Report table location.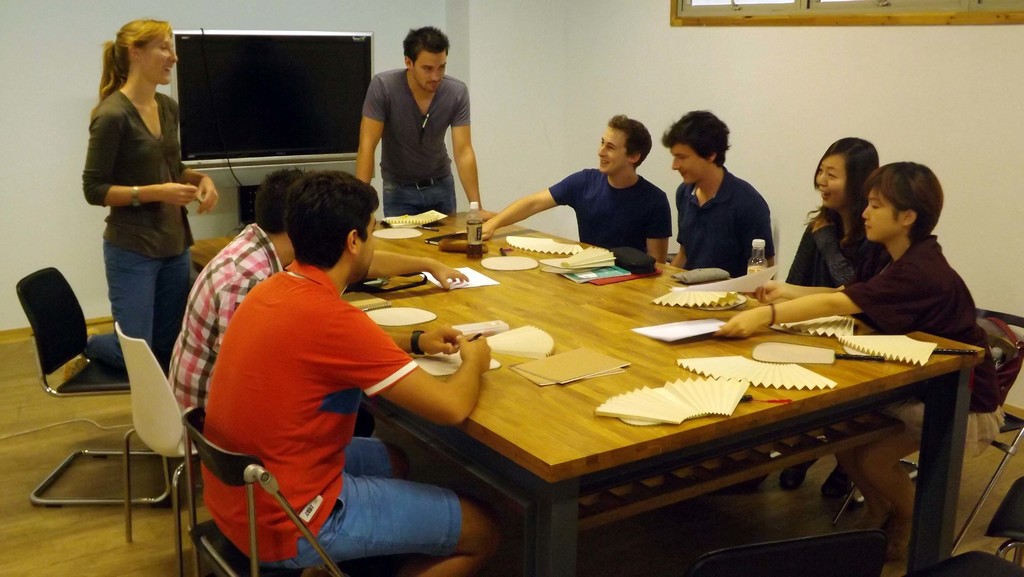
Report: crop(192, 206, 991, 576).
